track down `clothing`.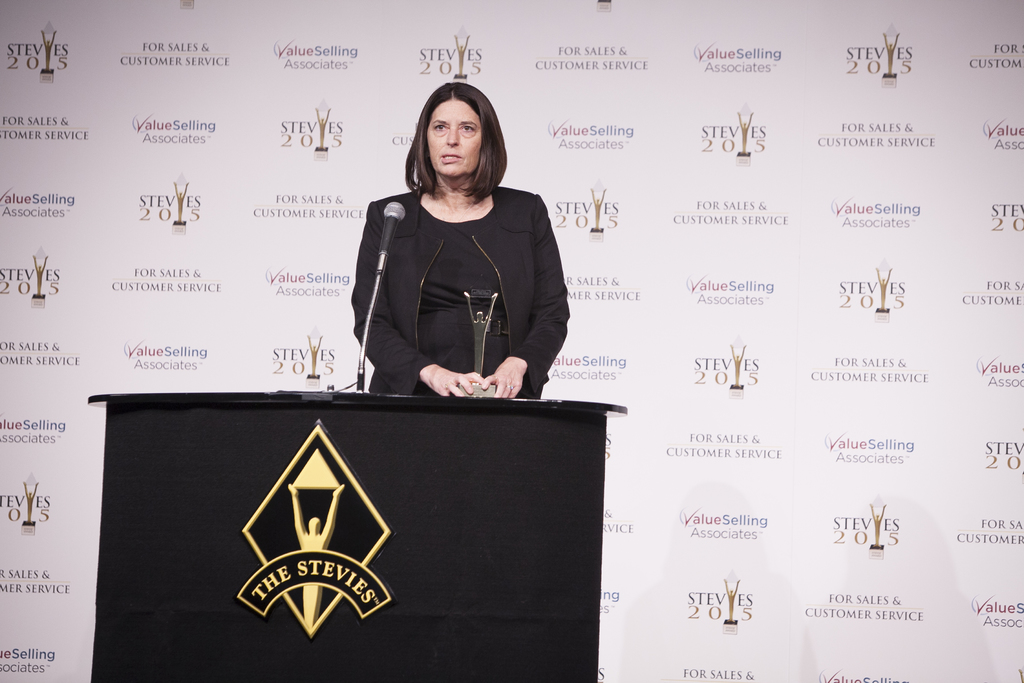
Tracked to box(342, 147, 576, 407).
